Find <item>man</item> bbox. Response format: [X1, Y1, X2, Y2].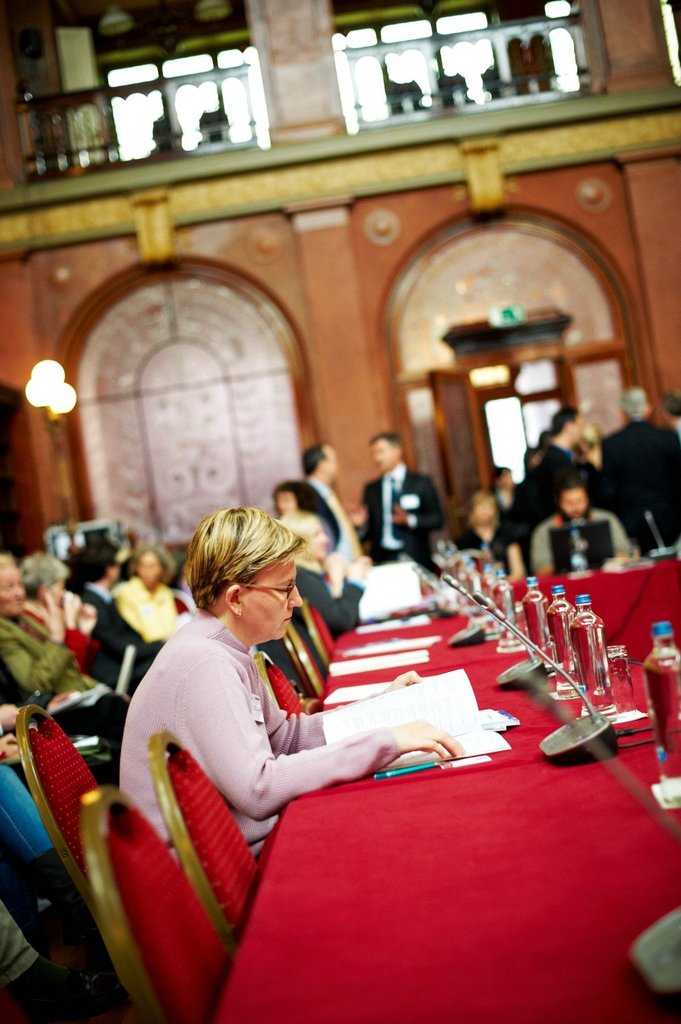
[346, 432, 439, 575].
